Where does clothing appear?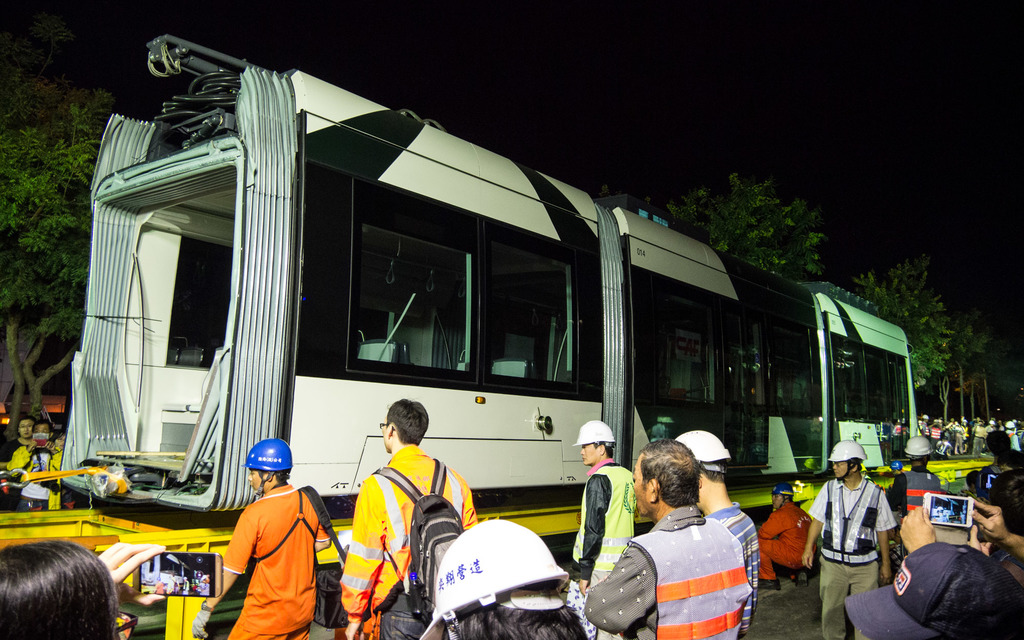
Appears at rect(808, 472, 897, 636).
